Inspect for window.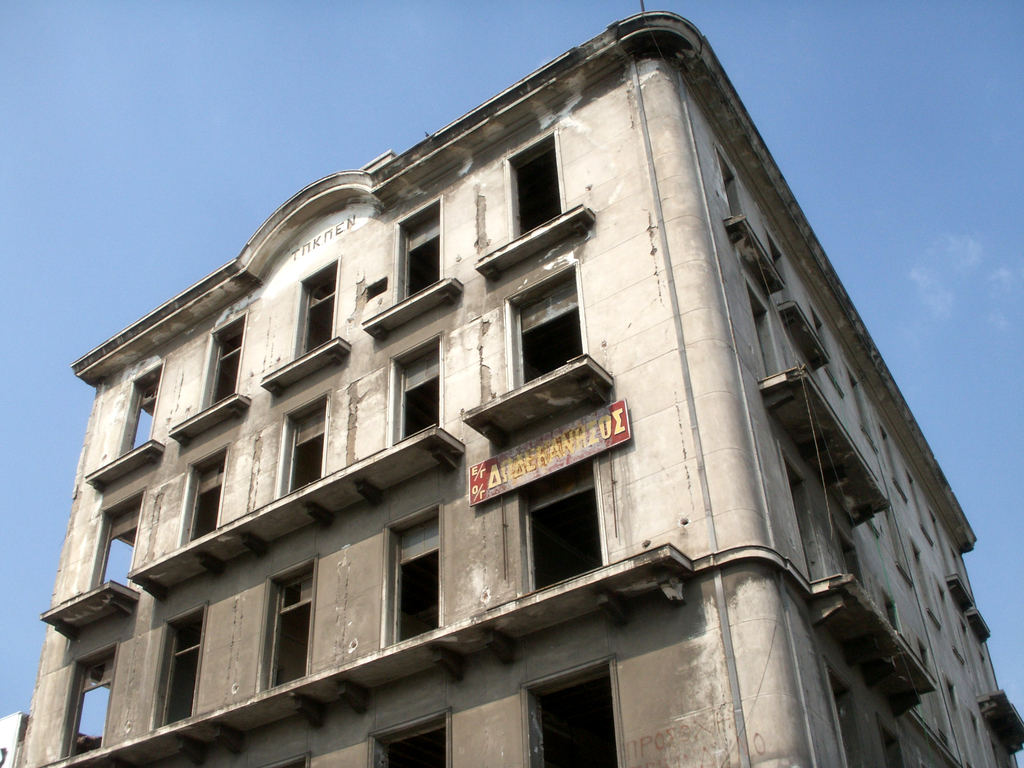
Inspection: (826,664,863,767).
